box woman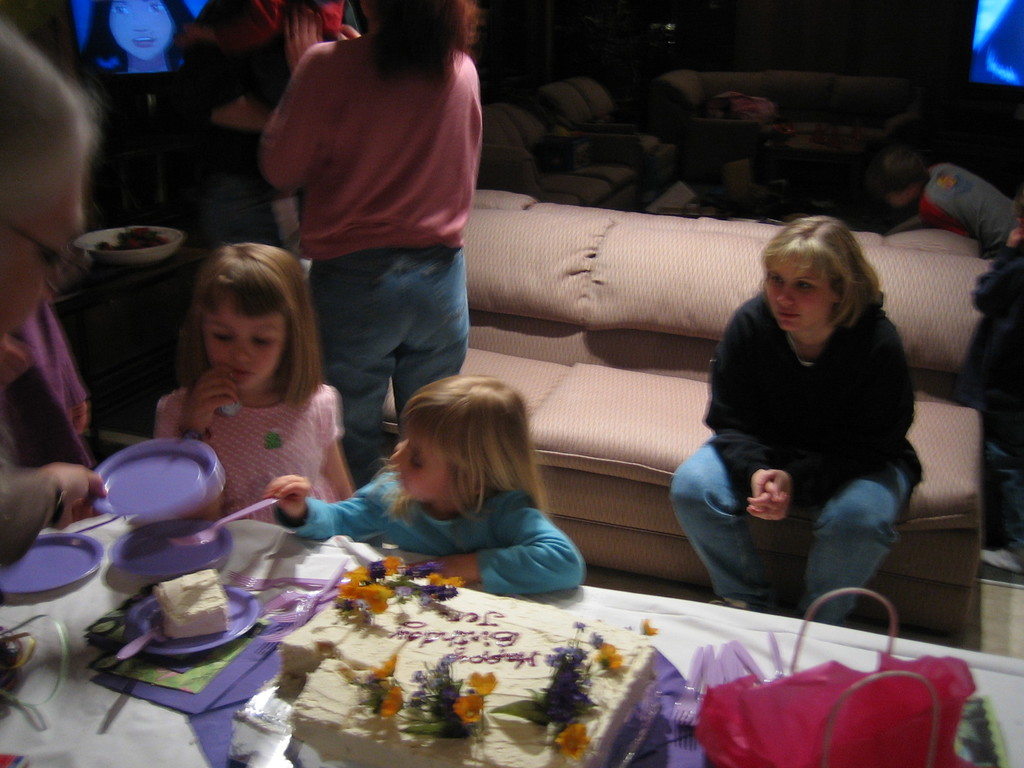
Rect(664, 196, 932, 630)
